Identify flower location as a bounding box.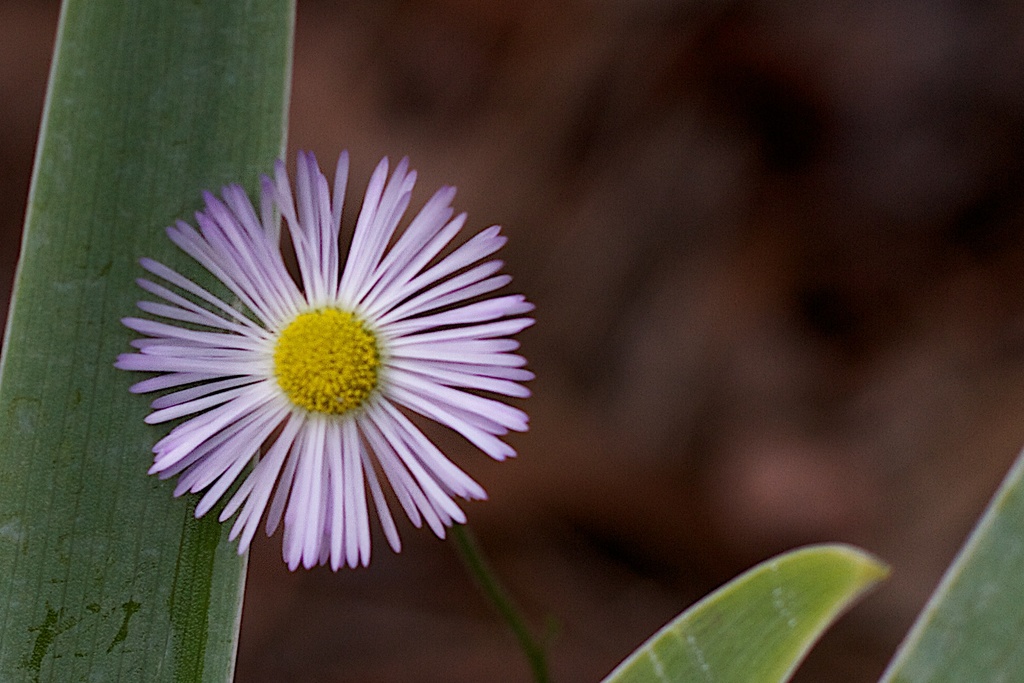
<bbox>124, 171, 521, 594</bbox>.
